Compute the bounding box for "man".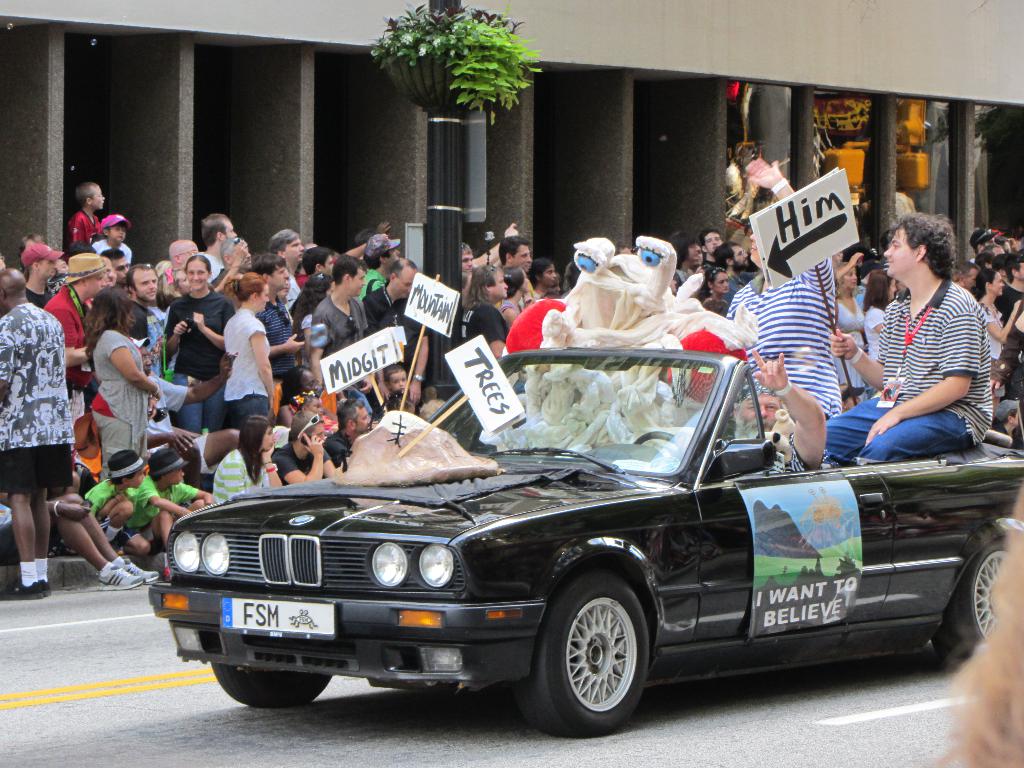
box(703, 228, 724, 268).
